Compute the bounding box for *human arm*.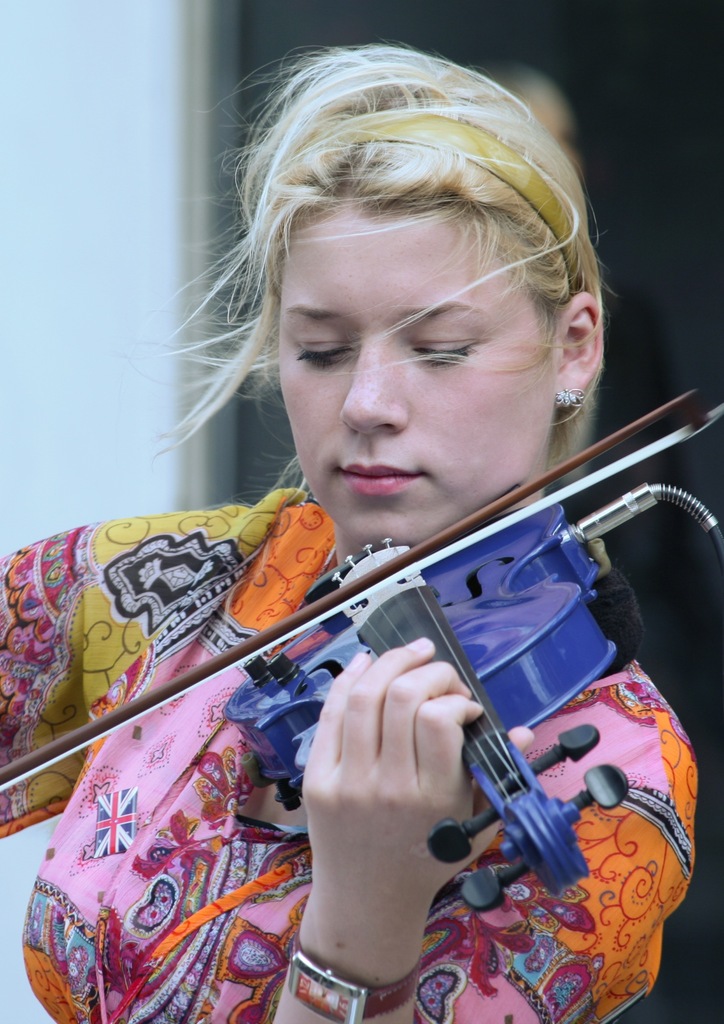
<bbox>0, 511, 127, 826</bbox>.
